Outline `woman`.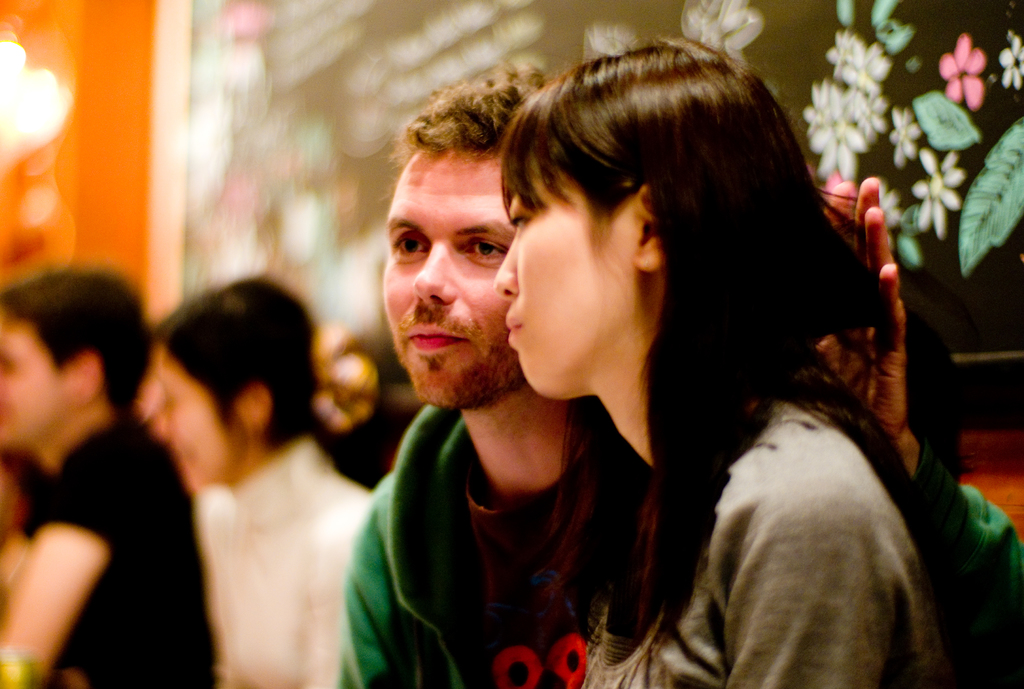
Outline: <bbox>150, 277, 381, 688</bbox>.
